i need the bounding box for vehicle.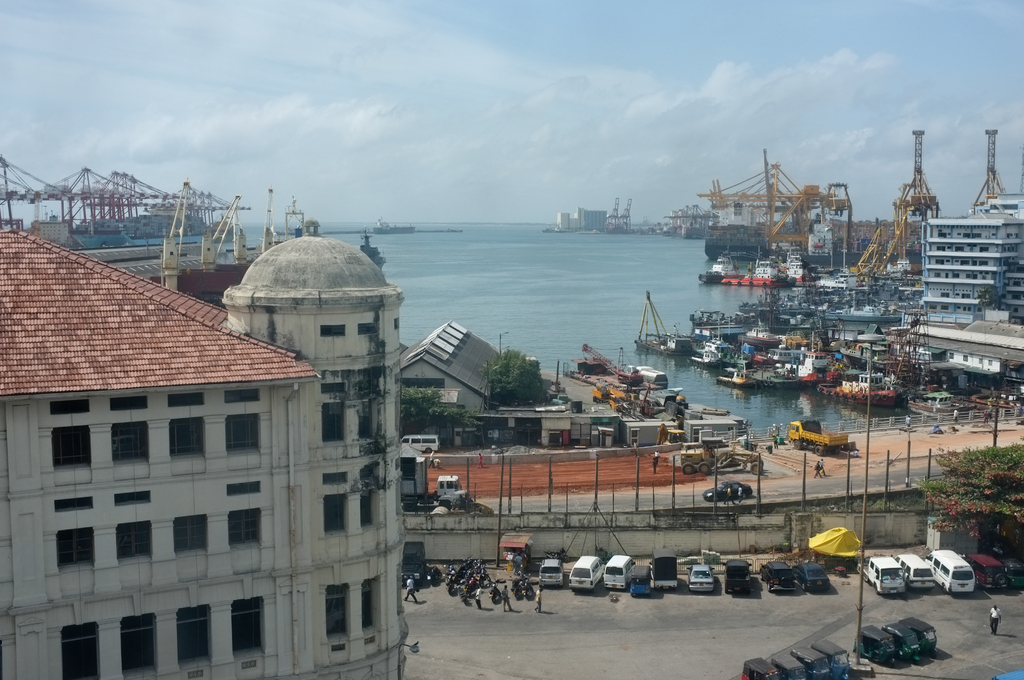
Here it is: [left=399, top=539, right=424, bottom=589].
